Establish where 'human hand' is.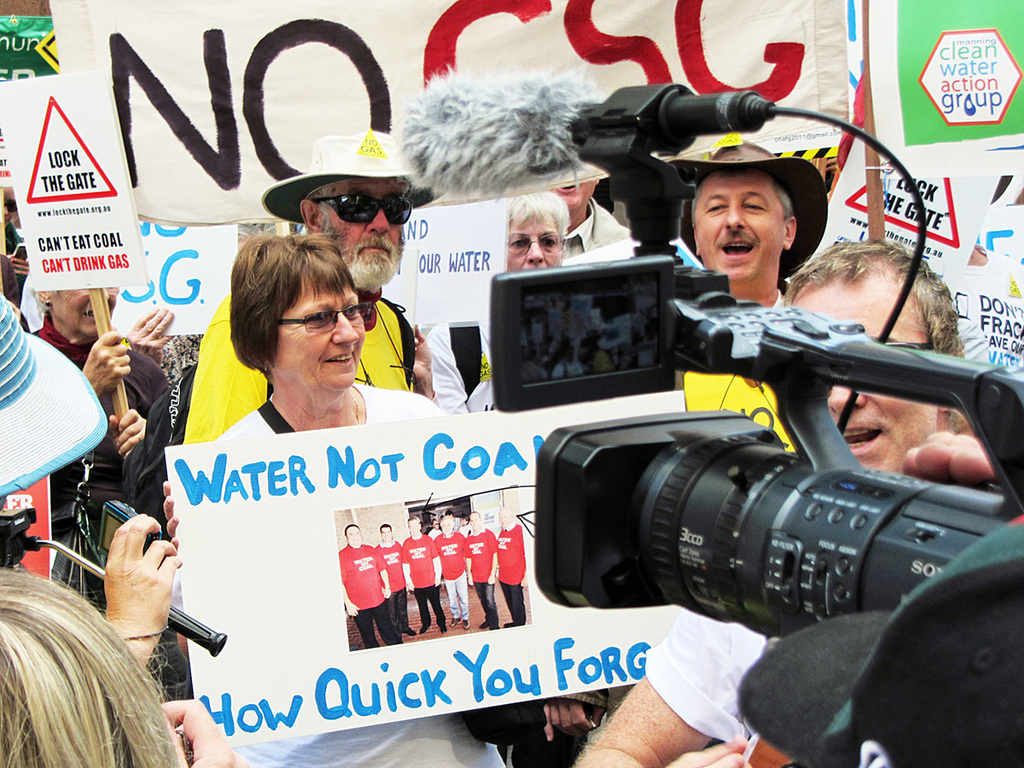
Established at x1=410 y1=324 x2=433 y2=381.
